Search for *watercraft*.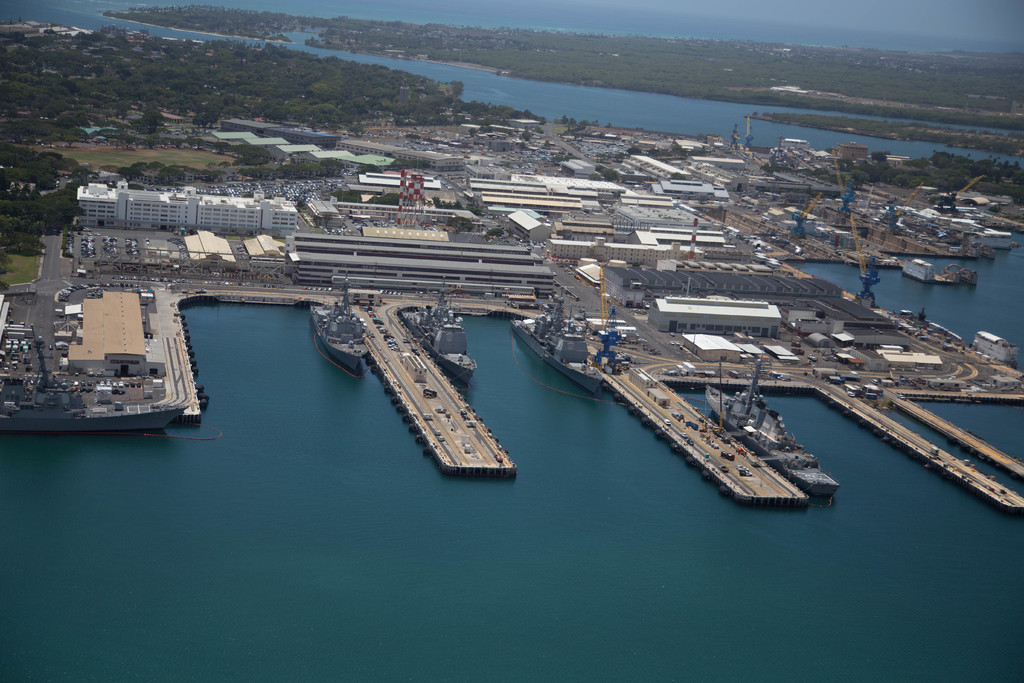
Found at bbox=(310, 267, 368, 373).
